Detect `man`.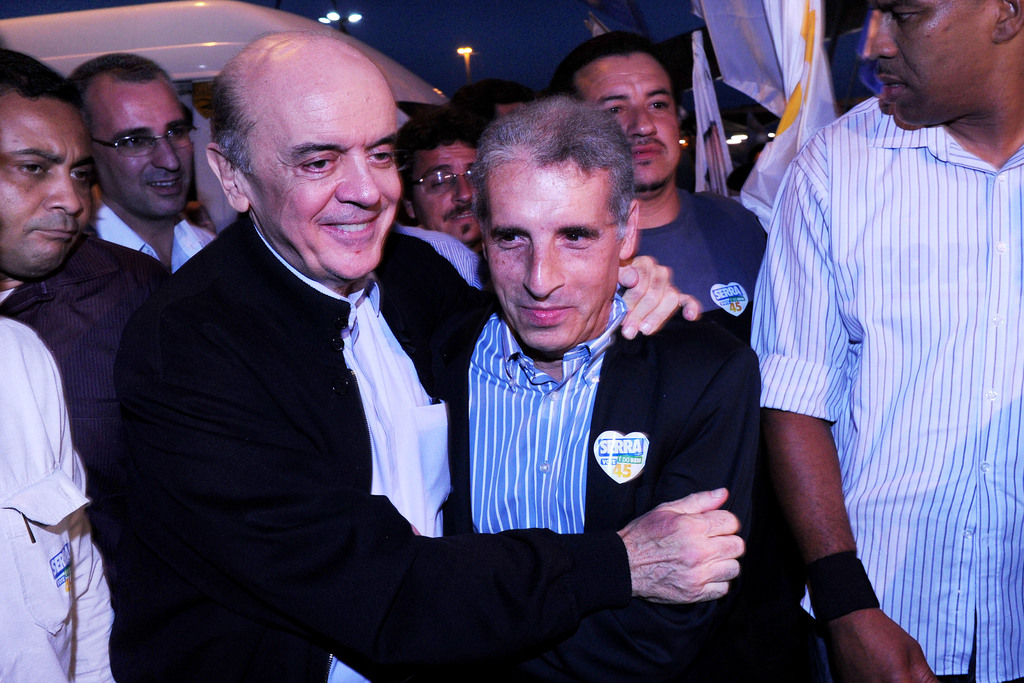
Detected at l=399, t=111, r=486, b=254.
